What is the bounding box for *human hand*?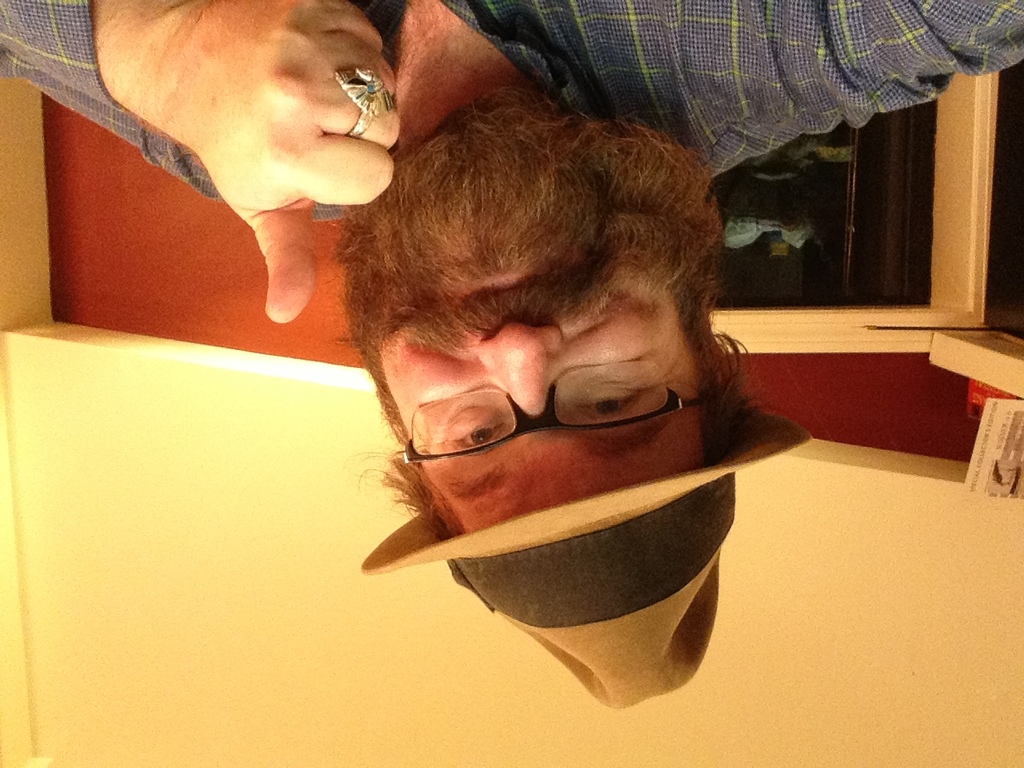
box=[61, 0, 434, 330].
